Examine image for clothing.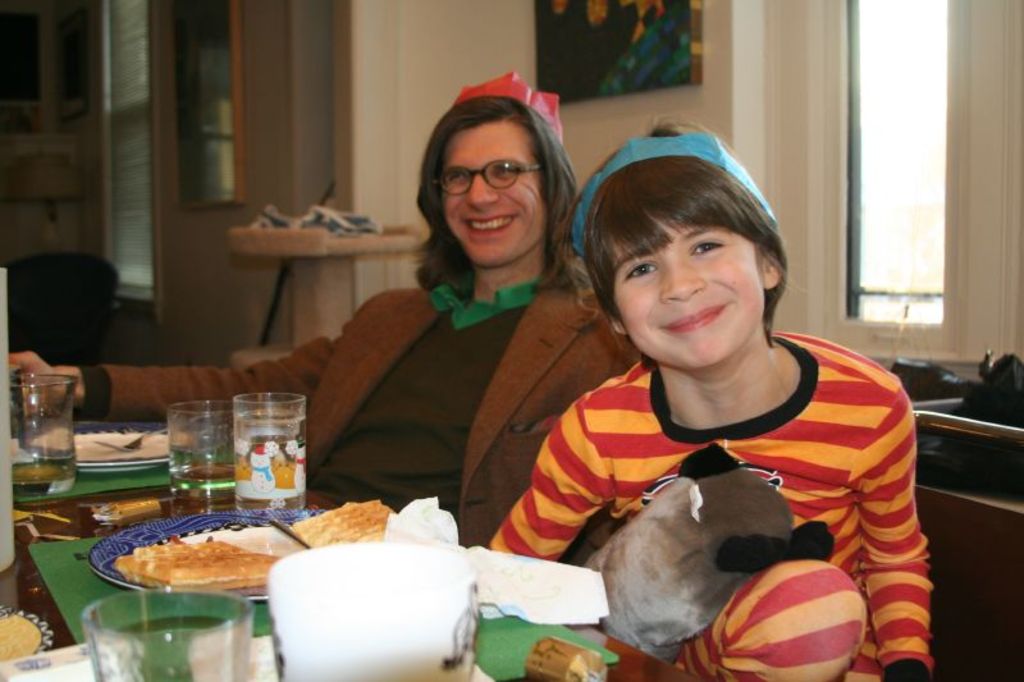
Examination result: crop(490, 333, 938, 681).
